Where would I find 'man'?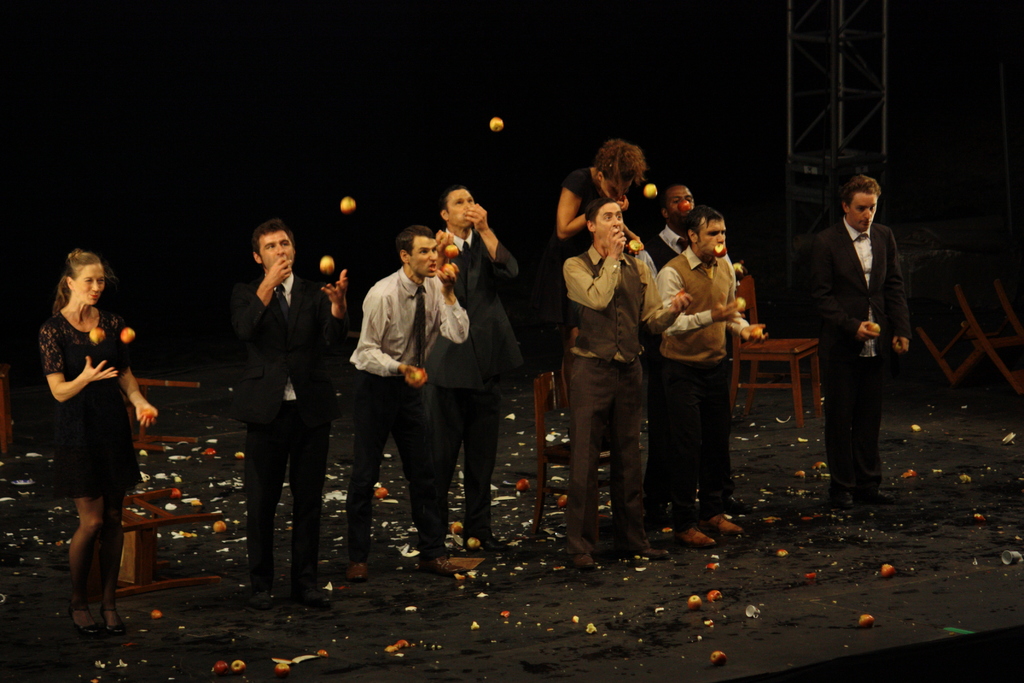
At (x1=639, y1=181, x2=750, y2=530).
